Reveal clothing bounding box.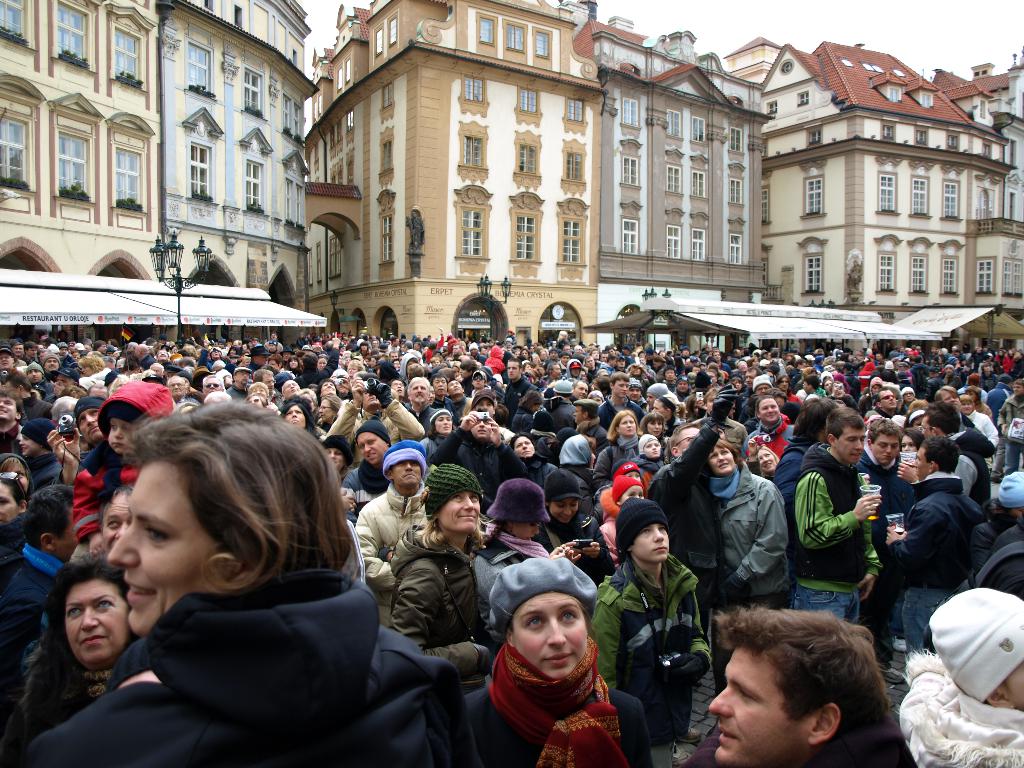
Revealed: left=709, top=463, right=791, bottom=604.
